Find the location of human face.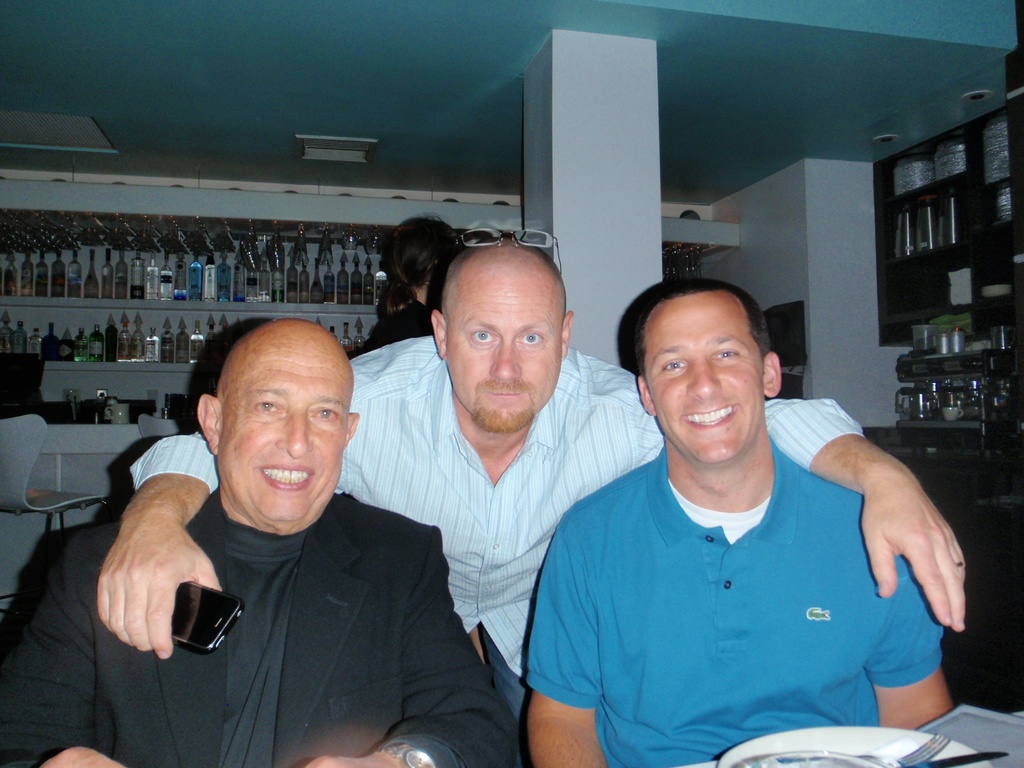
Location: [646, 299, 763, 460].
